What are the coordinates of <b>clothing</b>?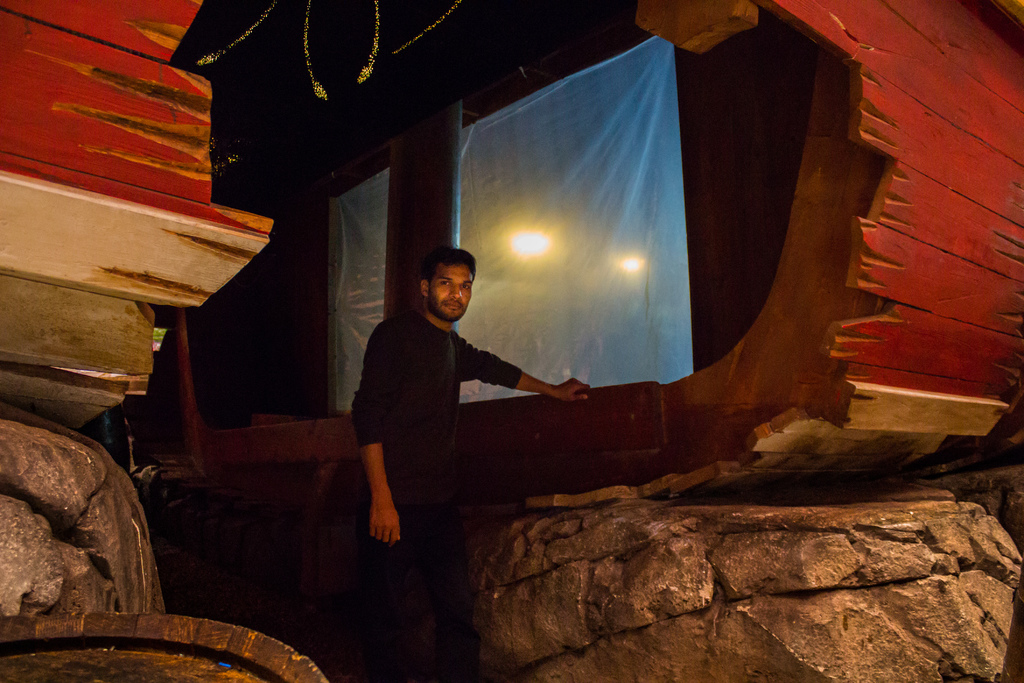
box(340, 265, 518, 530).
